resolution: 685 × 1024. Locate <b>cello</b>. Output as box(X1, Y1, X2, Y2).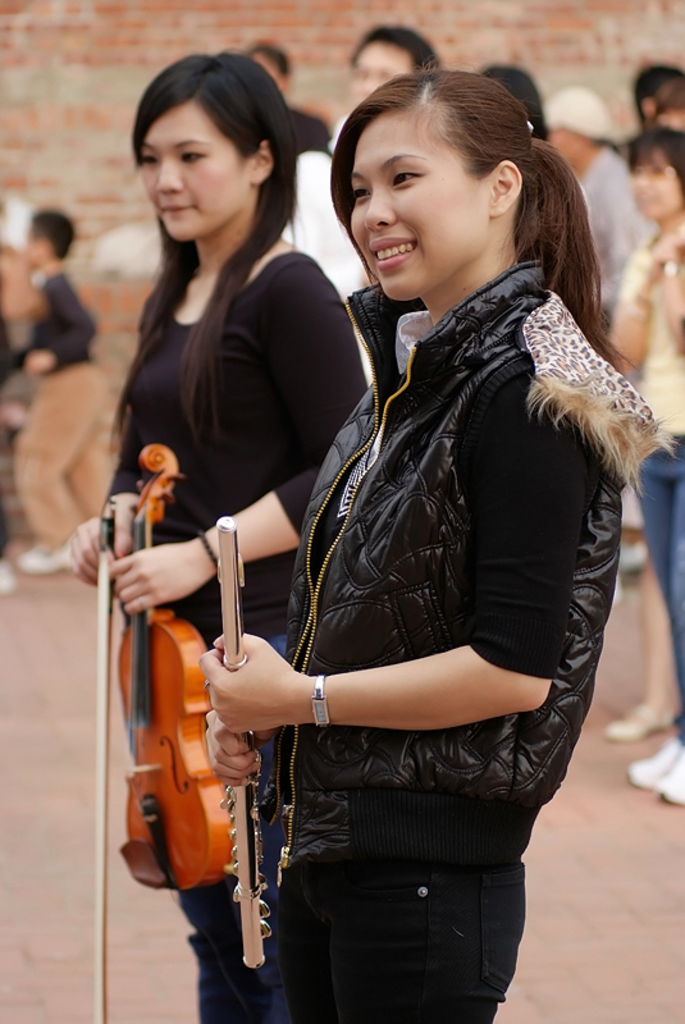
box(101, 444, 204, 1023).
